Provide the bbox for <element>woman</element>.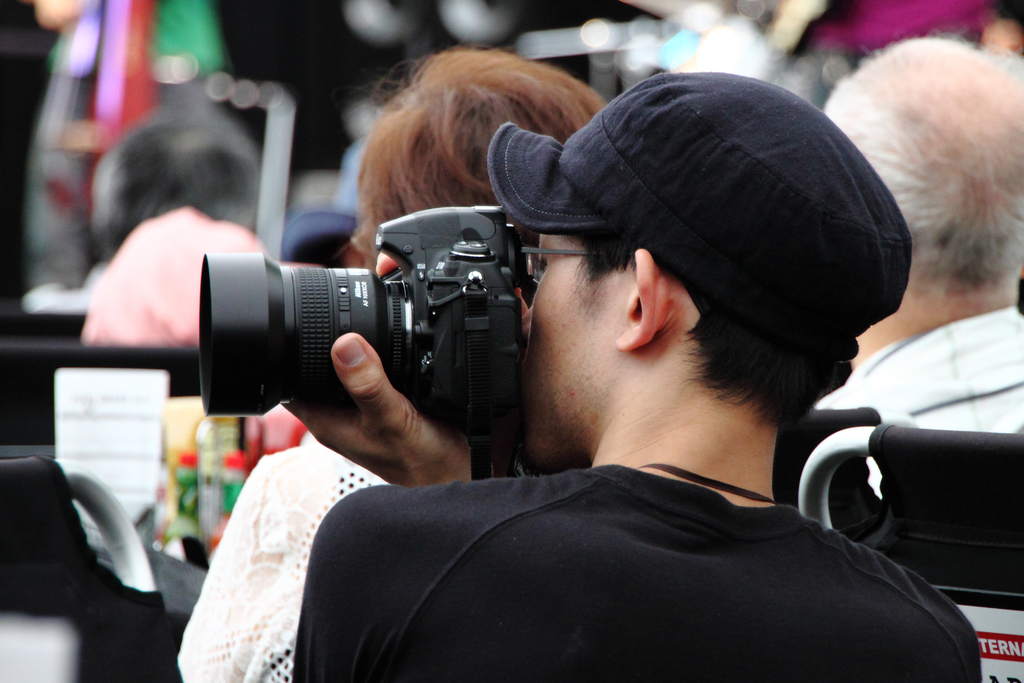
l=191, t=43, r=612, b=682.
